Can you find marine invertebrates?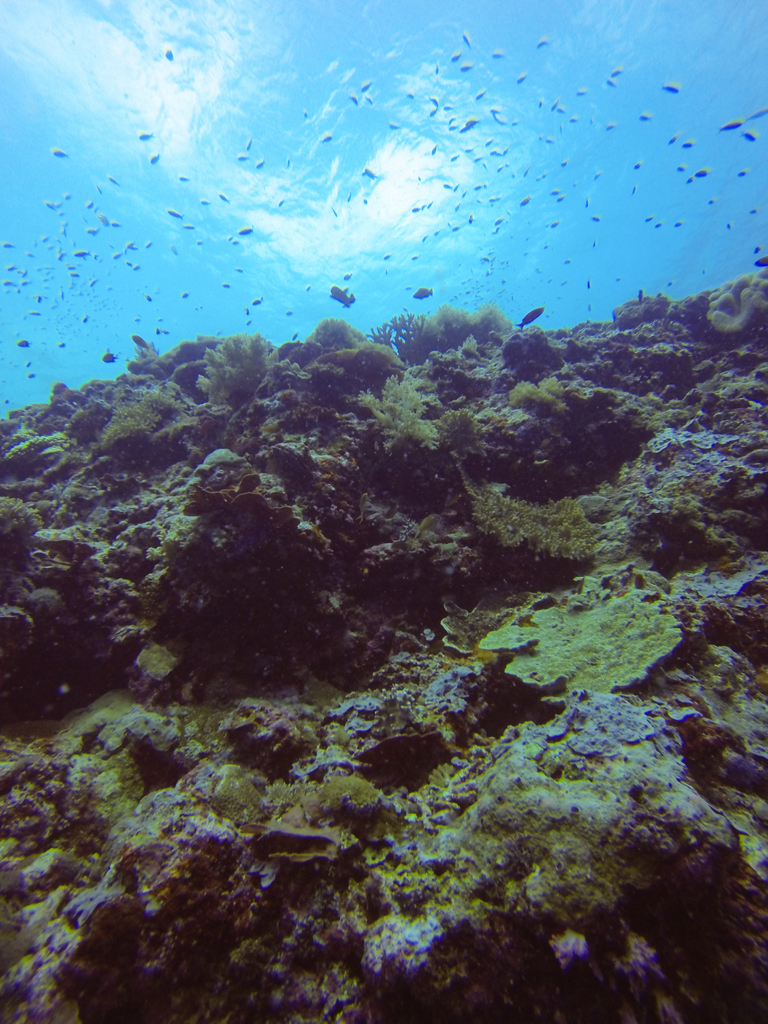
Yes, bounding box: 109,371,212,461.
